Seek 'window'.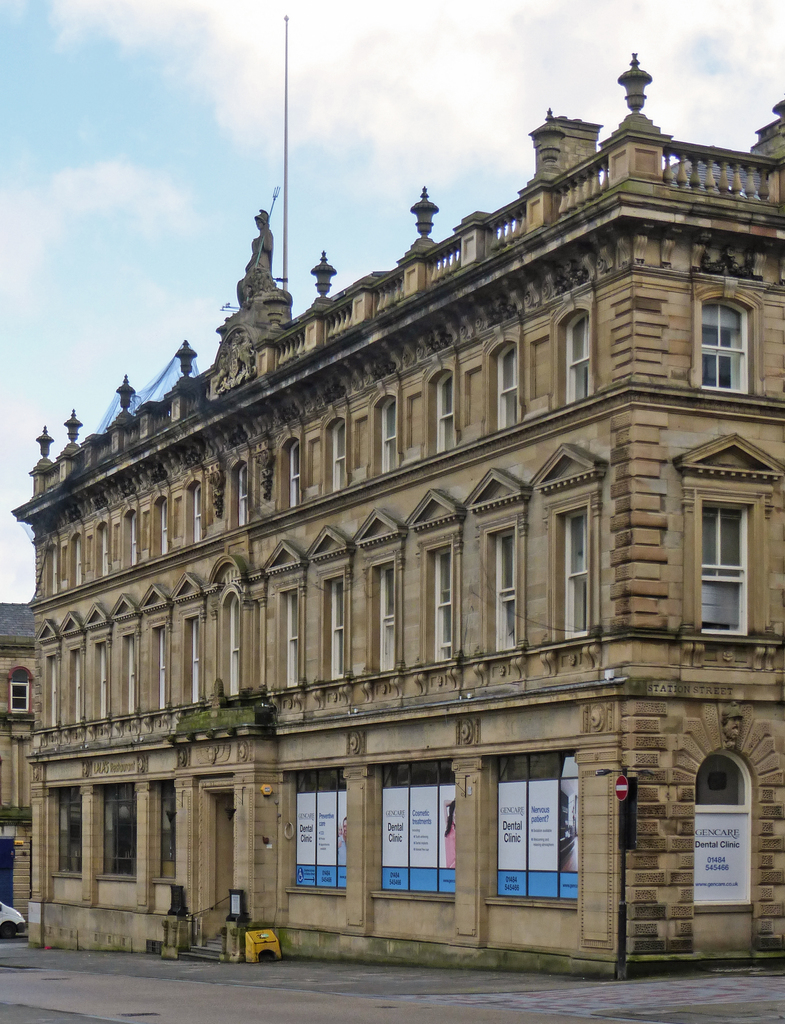
x1=286 y1=445 x2=302 y2=505.
